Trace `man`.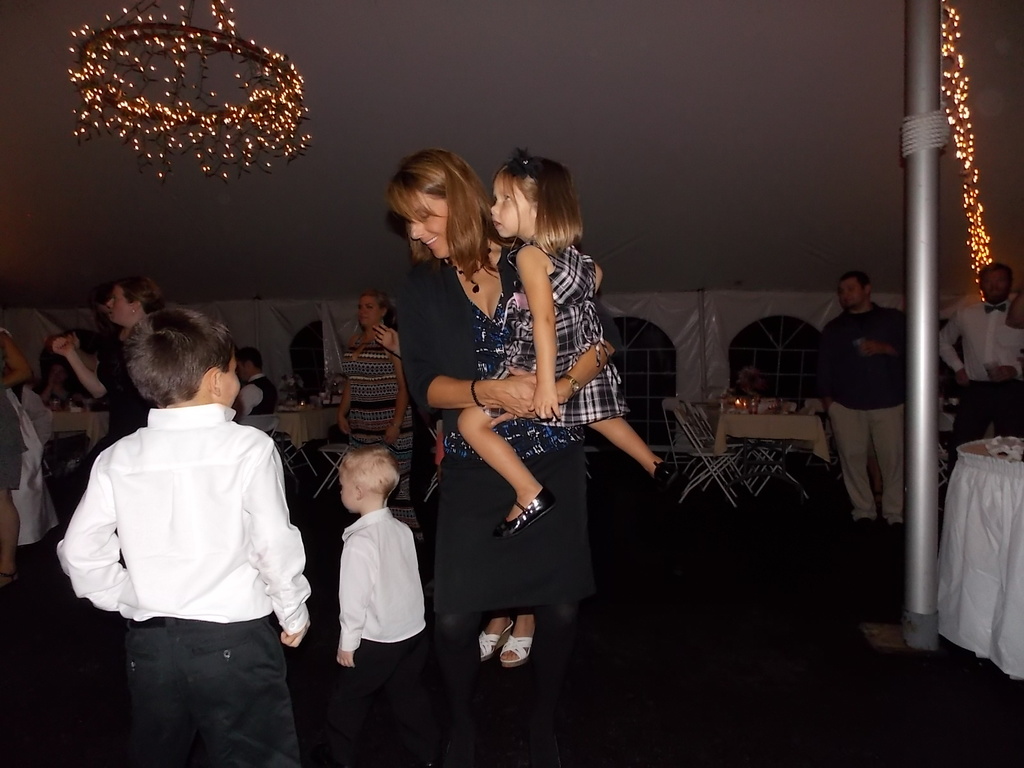
Traced to bbox(821, 248, 934, 564).
